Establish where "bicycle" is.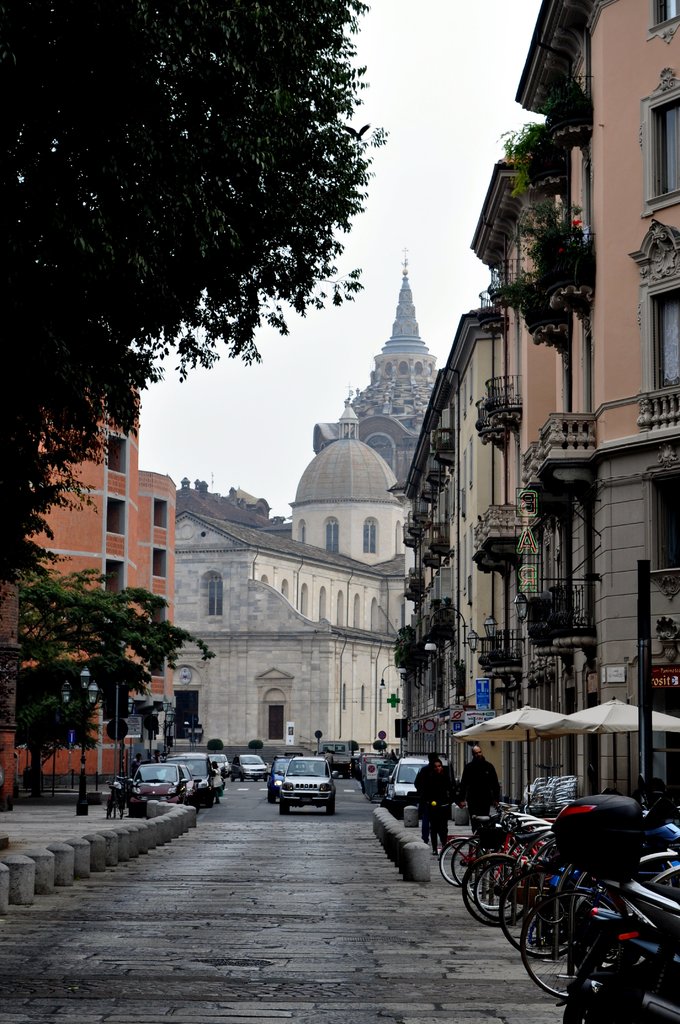
Established at detection(436, 817, 483, 890).
